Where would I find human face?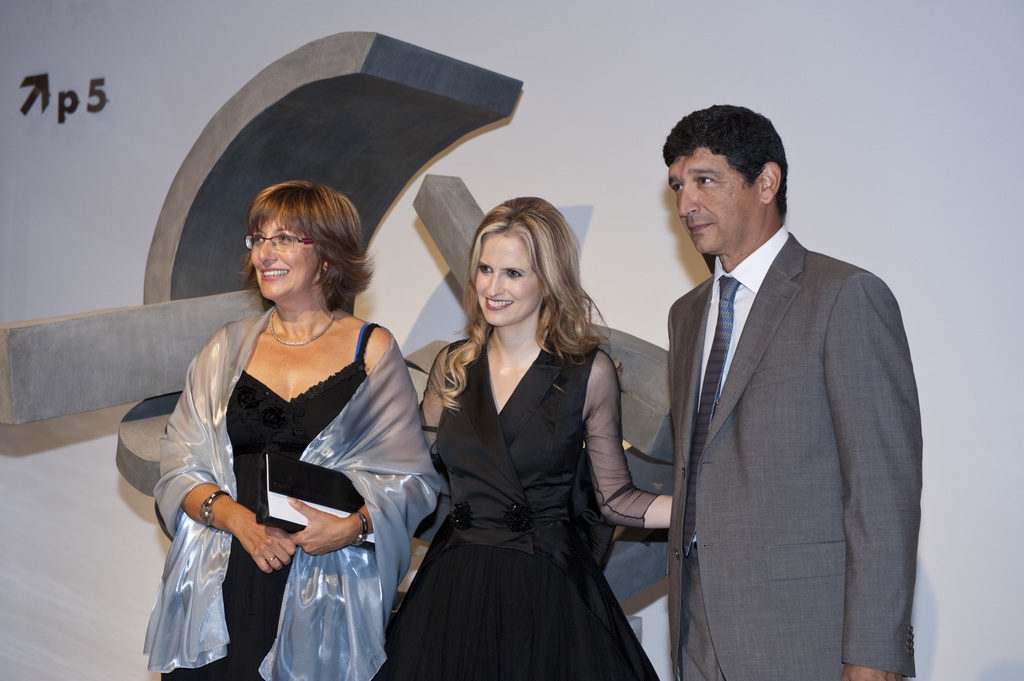
At bbox=[474, 237, 546, 328].
